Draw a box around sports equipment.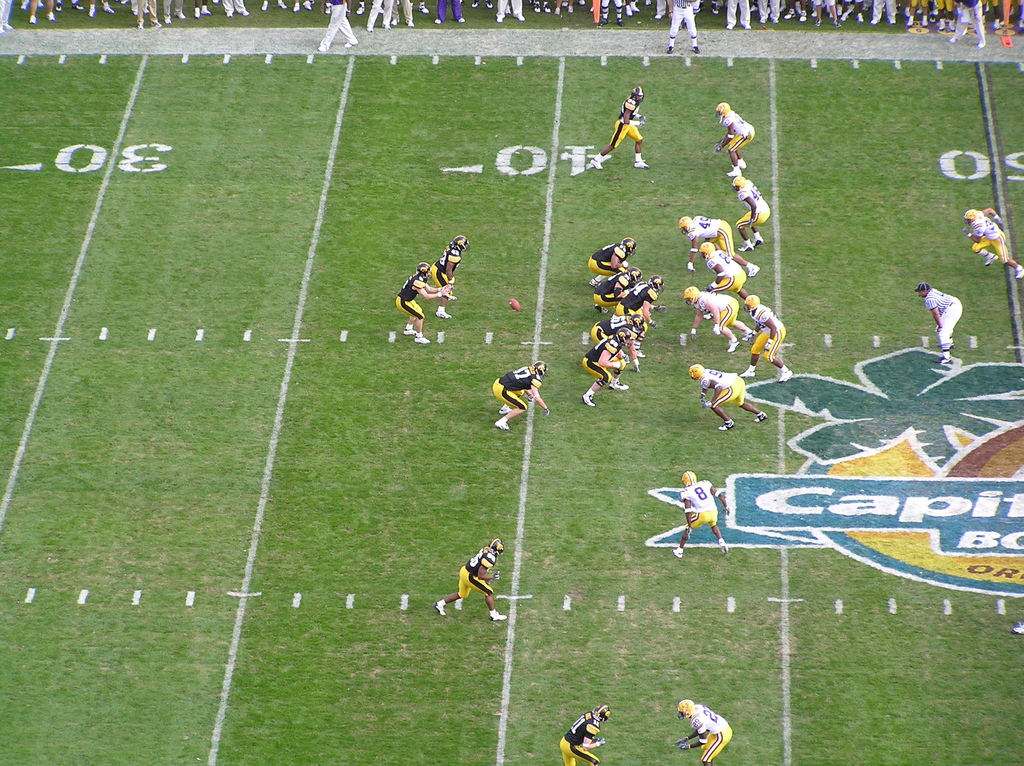
{"left": 681, "top": 468, "right": 700, "bottom": 489}.
